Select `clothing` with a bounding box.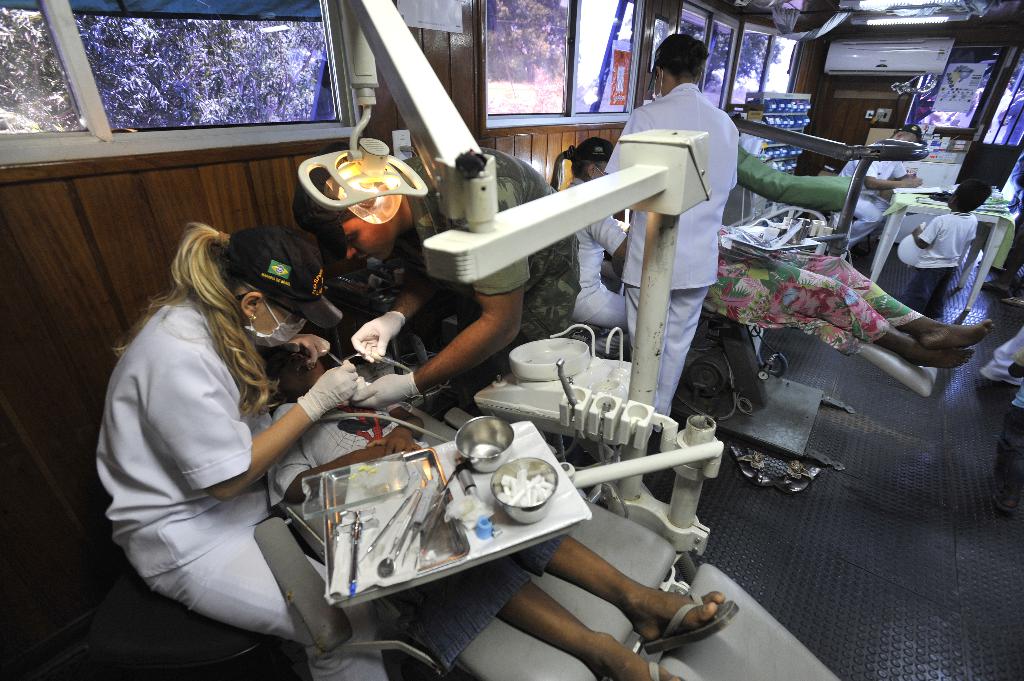
bbox(895, 204, 993, 318).
